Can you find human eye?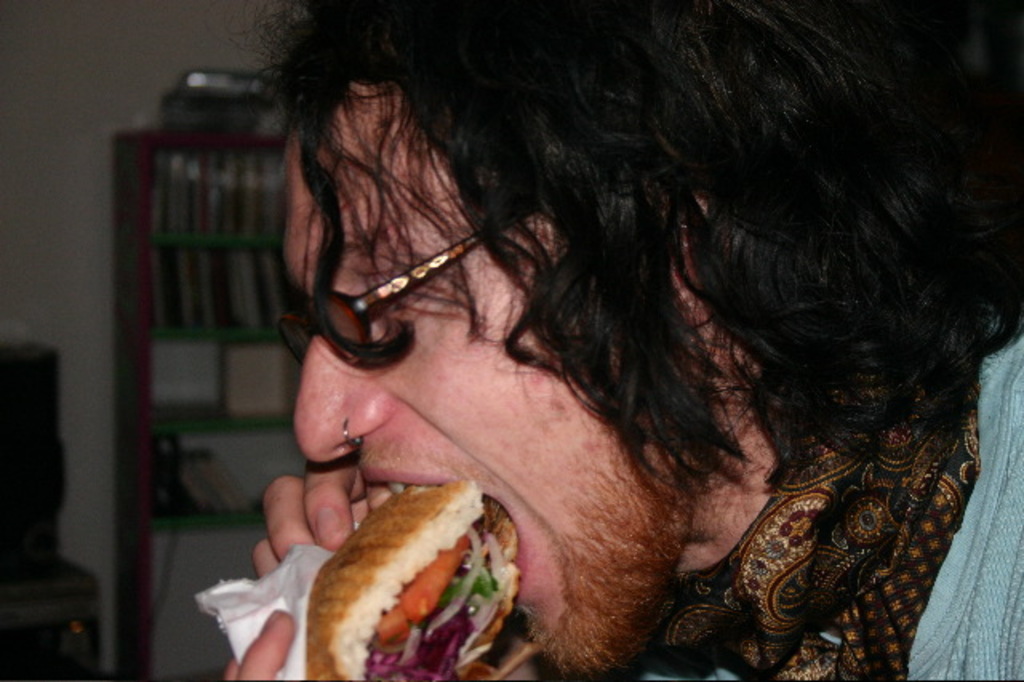
Yes, bounding box: rect(358, 267, 434, 323).
